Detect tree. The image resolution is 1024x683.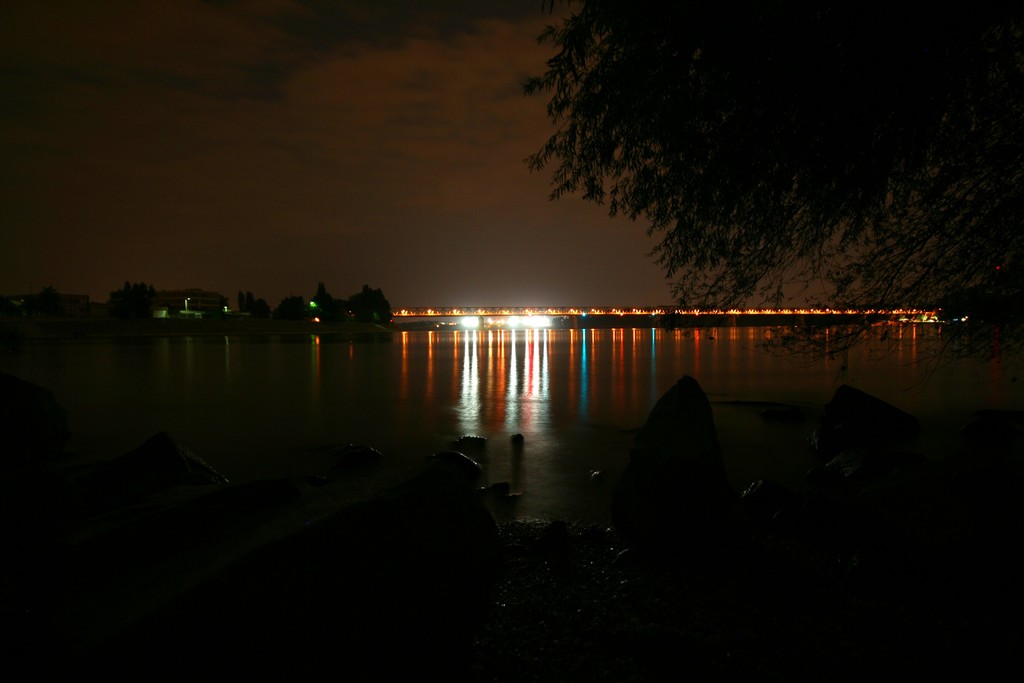
{"left": 273, "top": 296, "right": 308, "bottom": 322}.
